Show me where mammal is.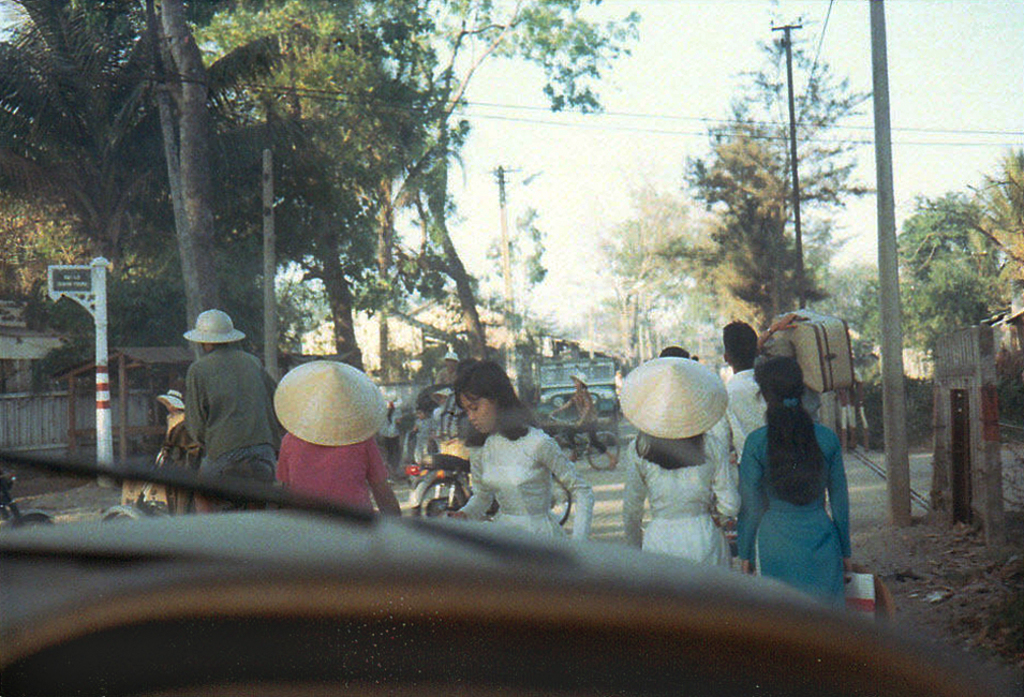
mammal is at region(617, 356, 741, 572).
